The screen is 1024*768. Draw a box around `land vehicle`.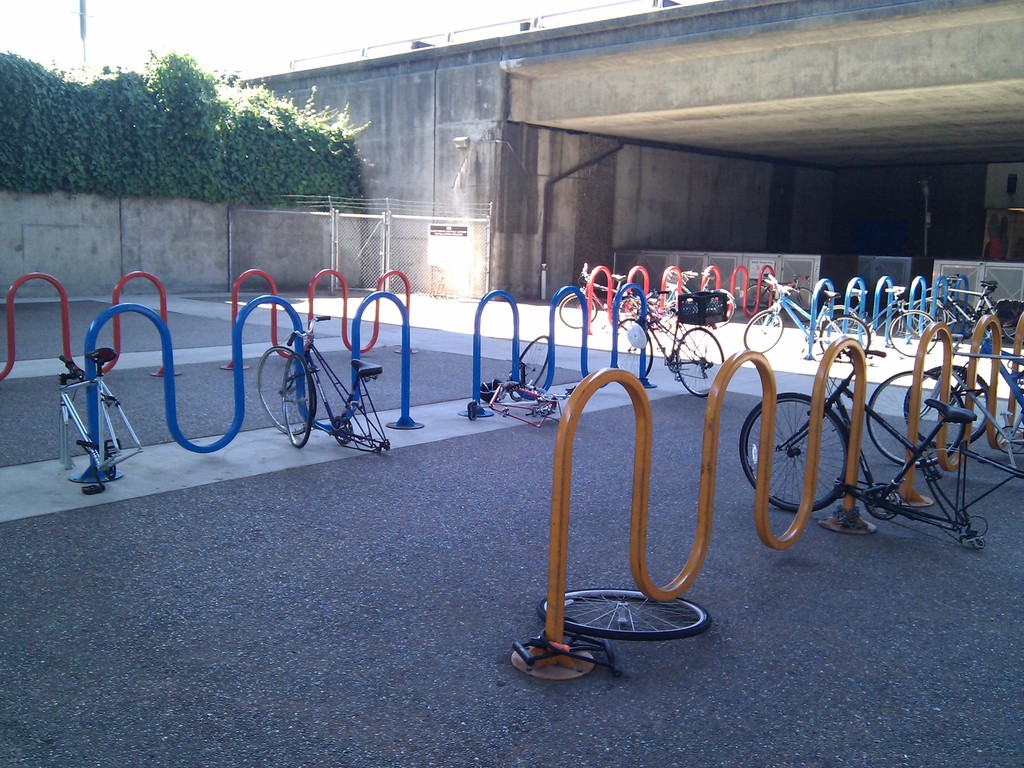
pyautogui.locateOnScreen(55, 346, 147, 497).
